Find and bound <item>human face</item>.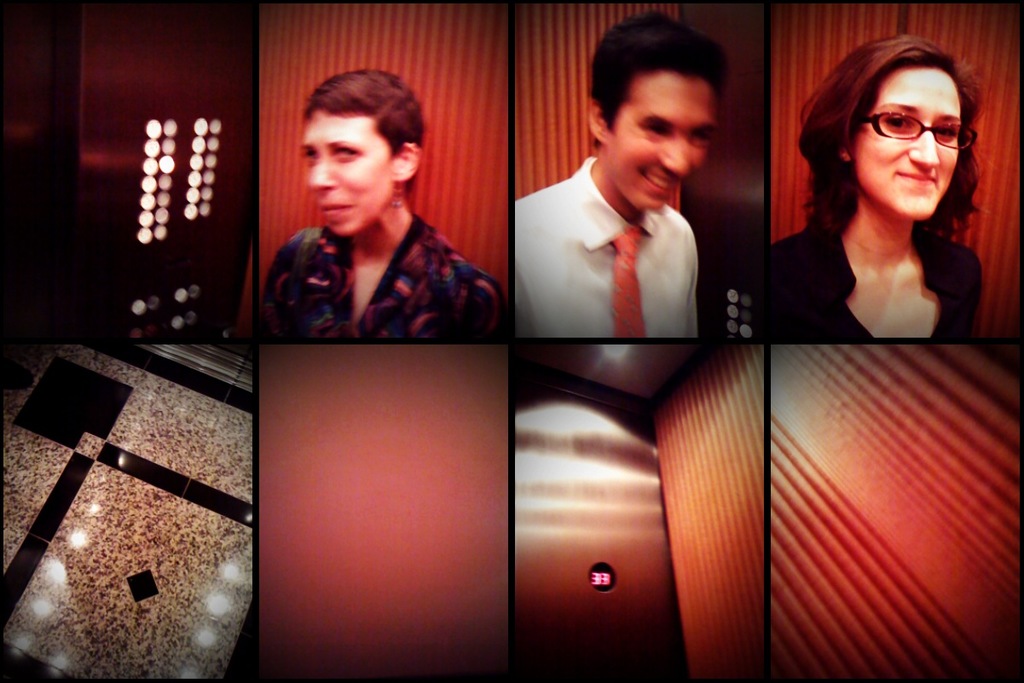
Bound: BBox(306, 106, 386, 234).
